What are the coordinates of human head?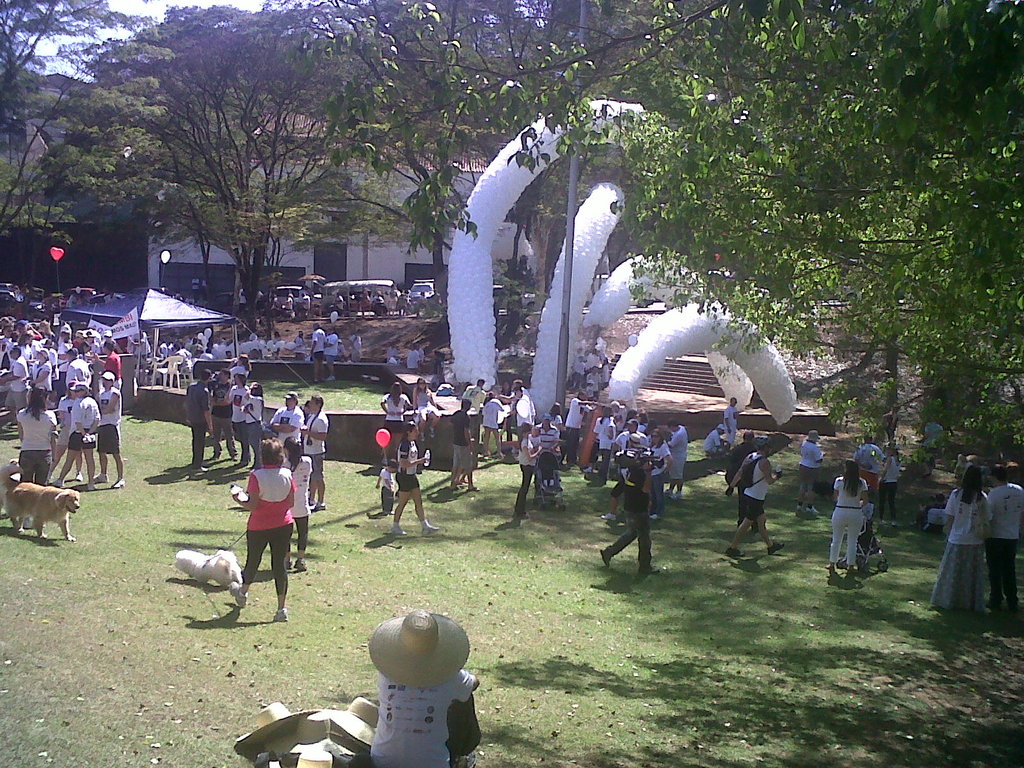
region(415, 376, 427, 388).
